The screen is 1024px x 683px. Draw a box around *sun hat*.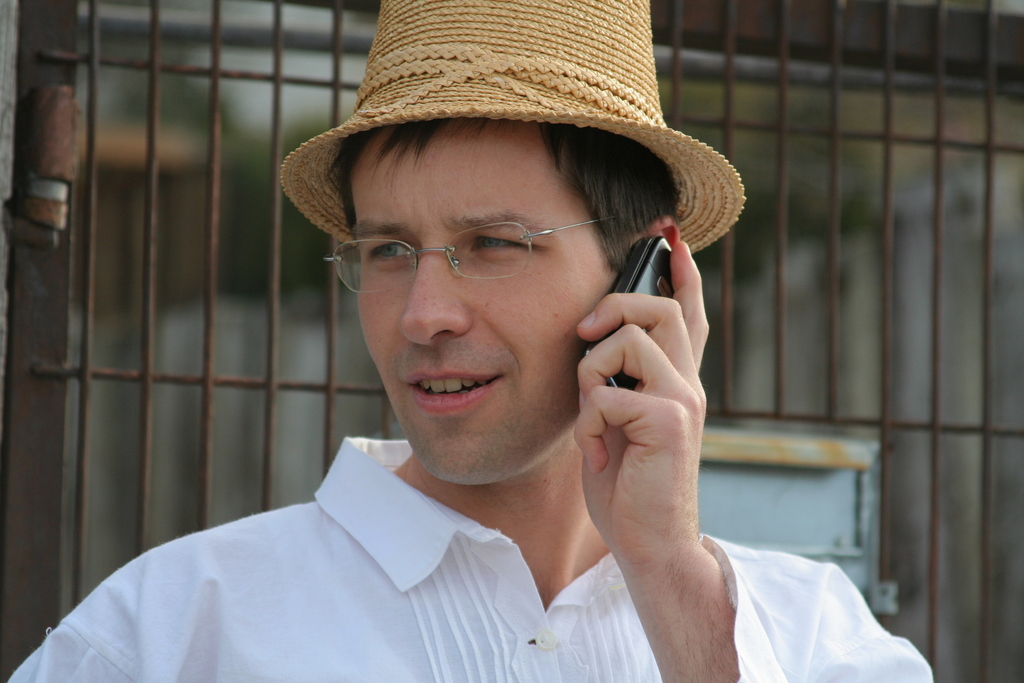
box=[270, 0, 748, 259].
